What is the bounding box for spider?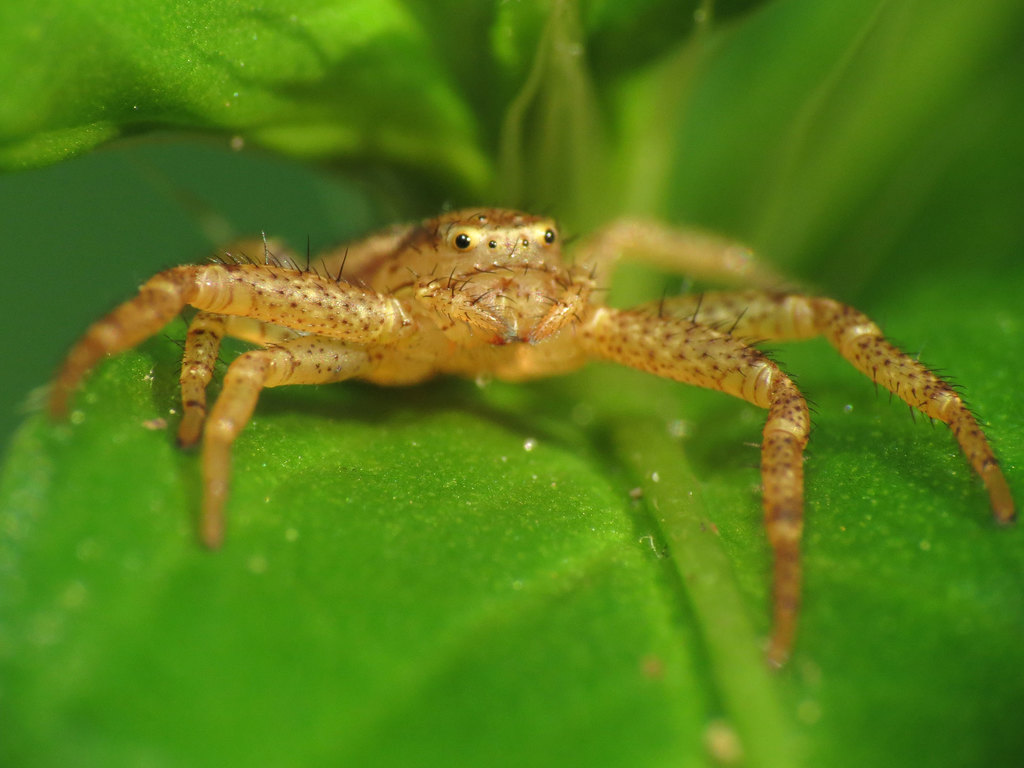
[48,199,1021,679].
